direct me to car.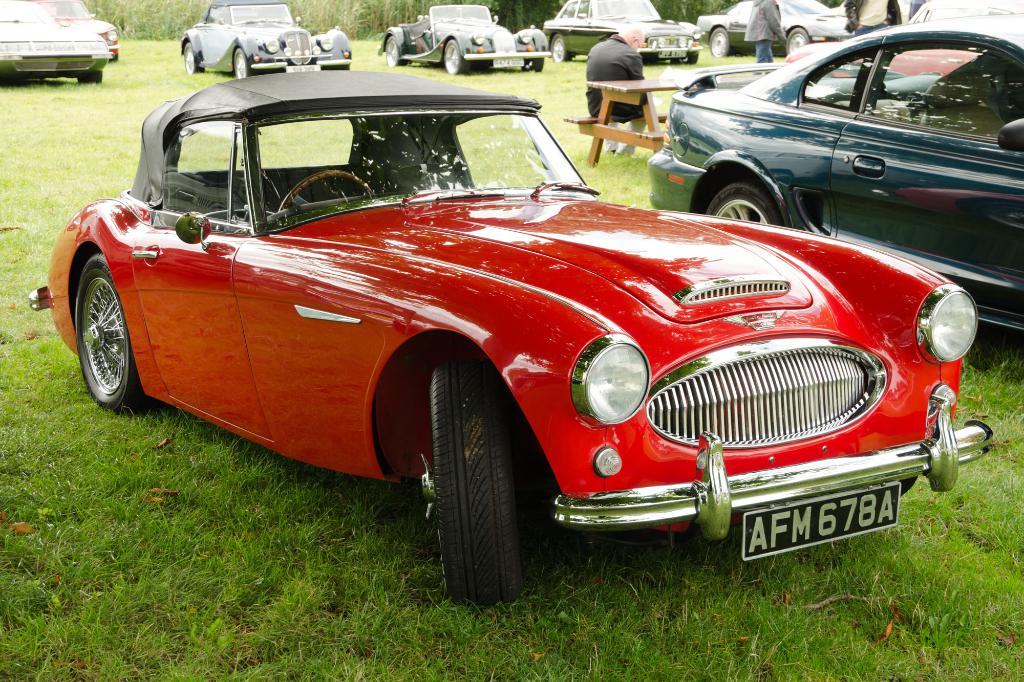
Direction: locate(0, 0, 113, 84).
